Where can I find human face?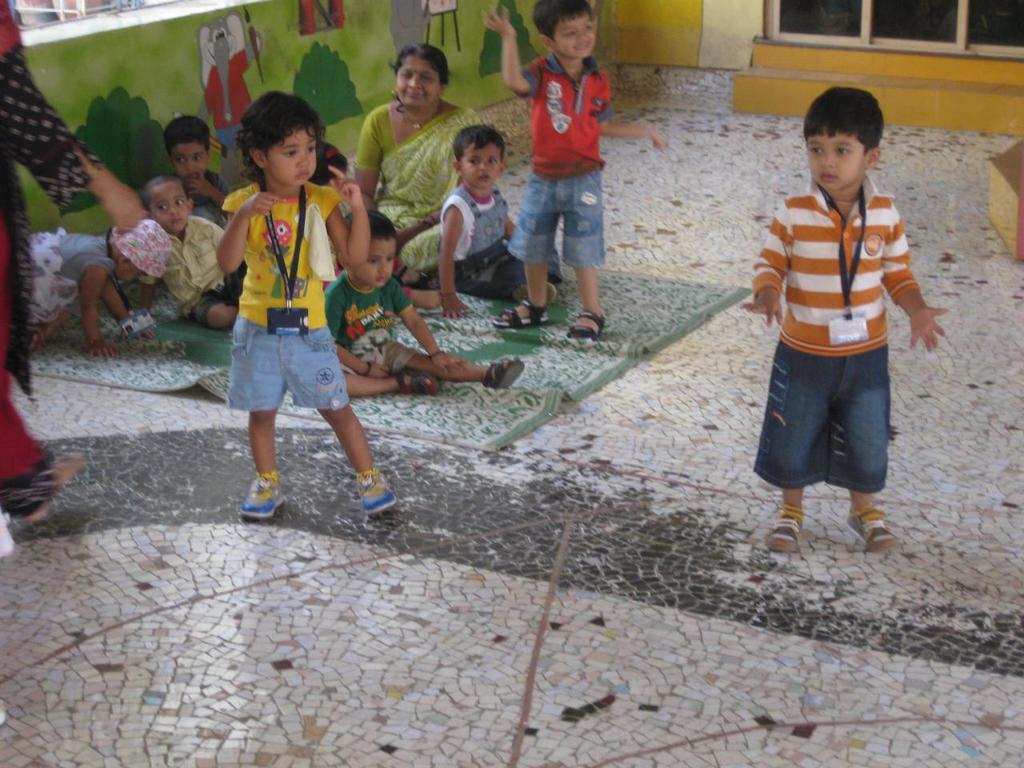
You can find it at (x1=459, y1=145, x2=499, y2=189).
